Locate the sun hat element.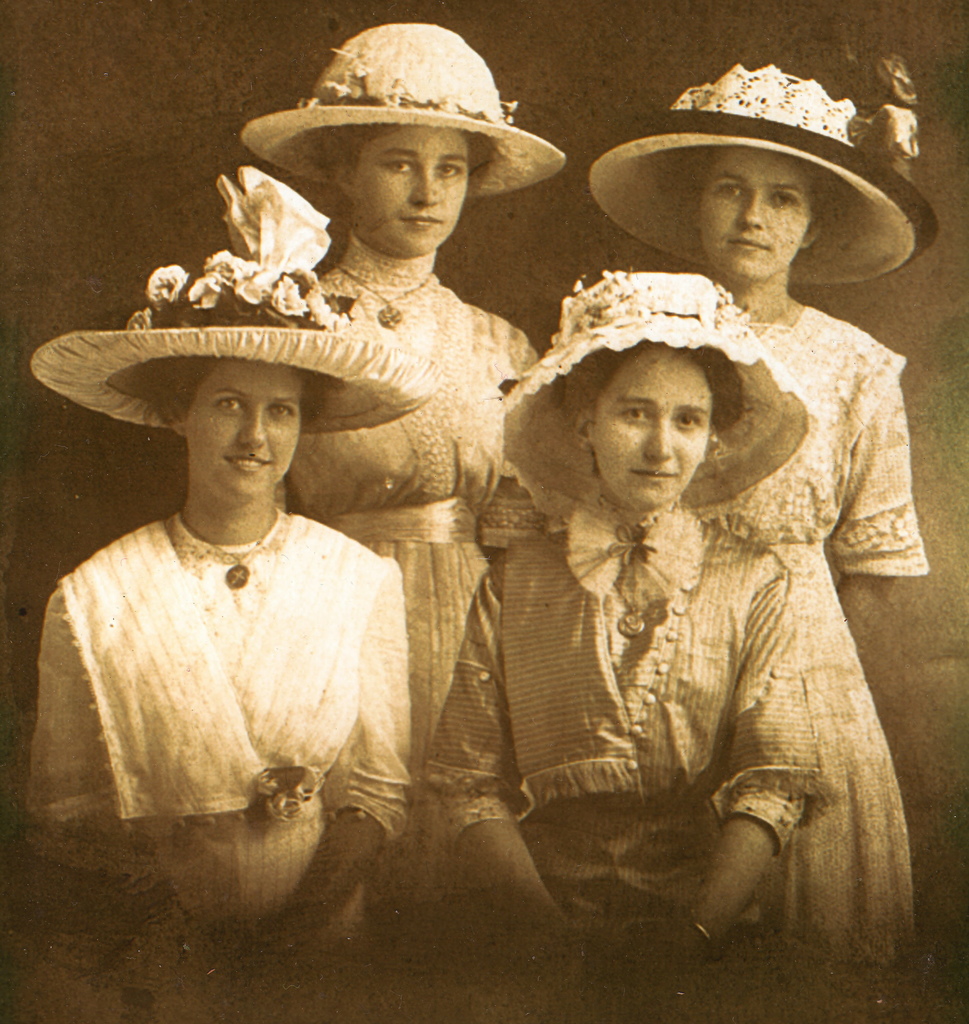
Element bbox: box(22, 156, 438, 452).
